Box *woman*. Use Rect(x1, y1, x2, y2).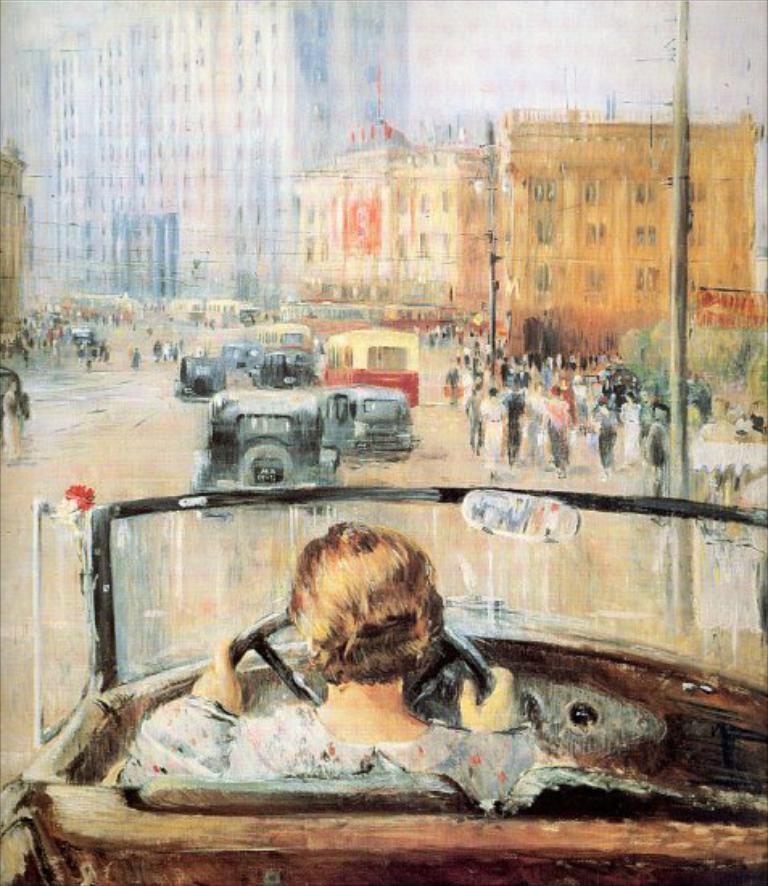
Rect(195, 520, 605, 799).
